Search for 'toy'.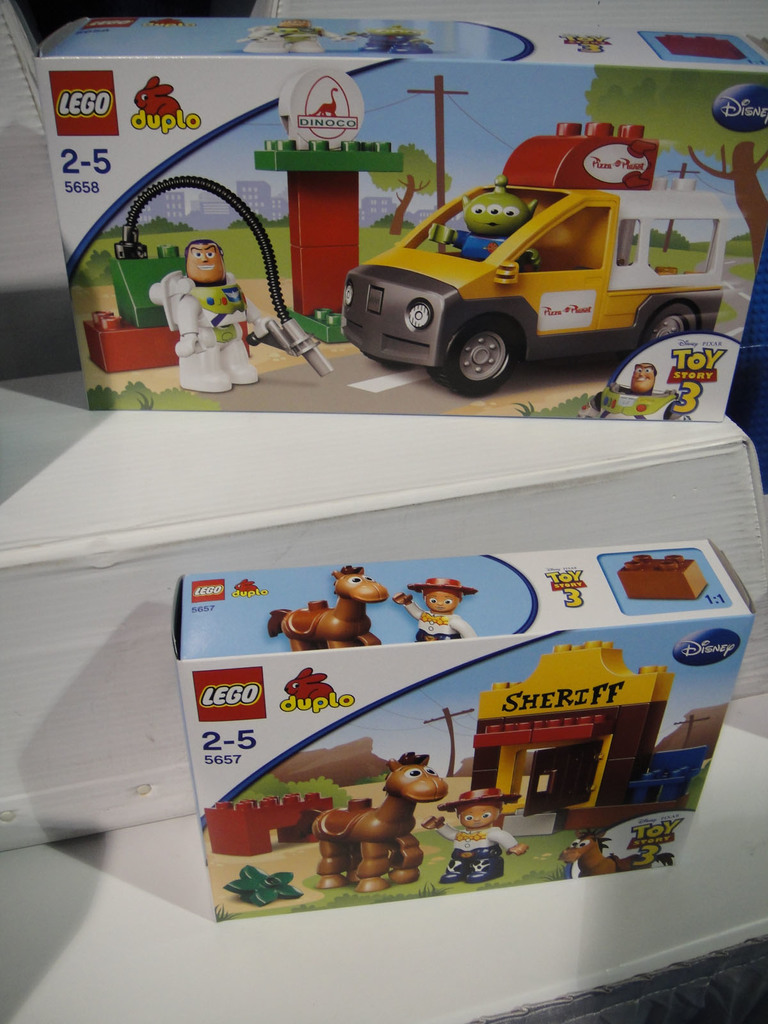
Found at box=[338, 120, 724, 397].
